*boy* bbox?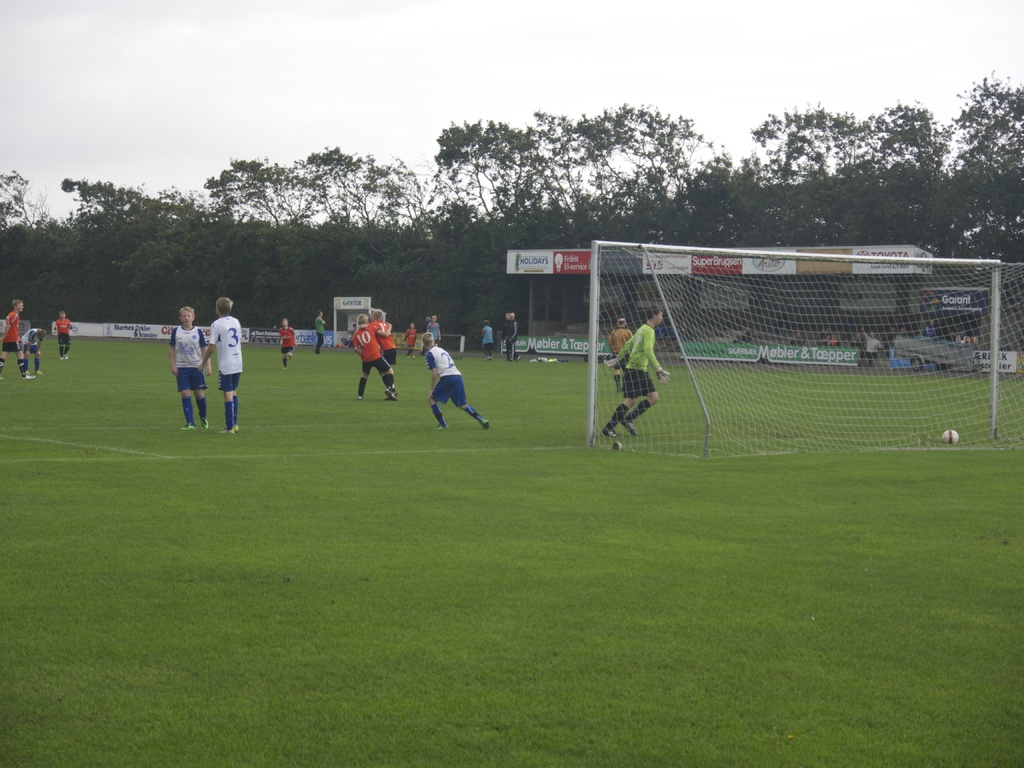
bbox(420, 330, 490, 429)
